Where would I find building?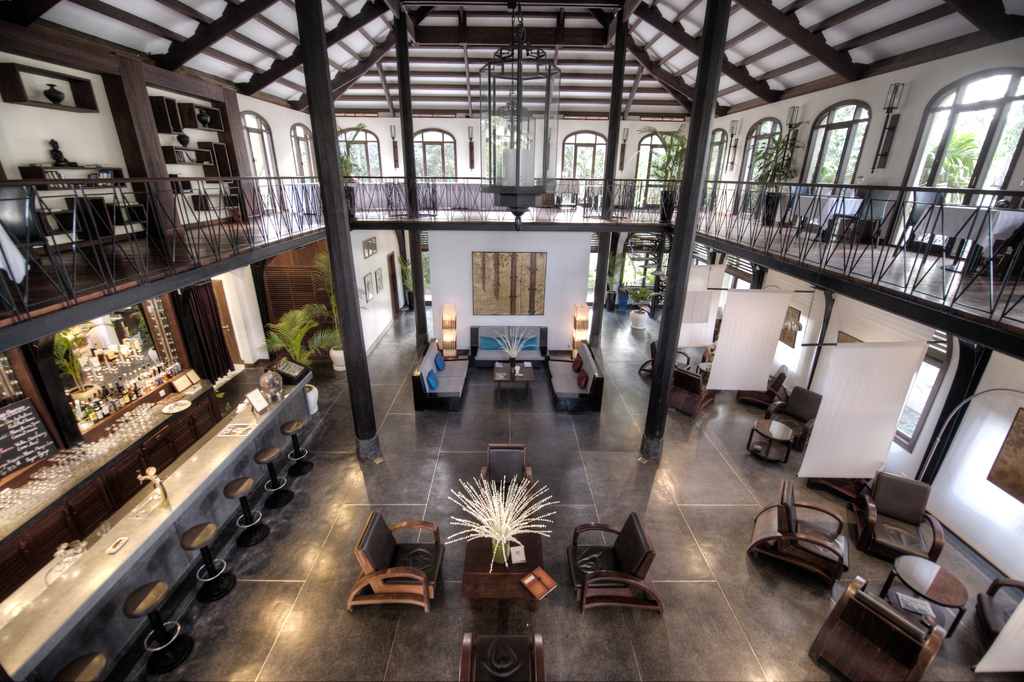
At pyautogui.locateOnScreen(0, 0, 1023, 681).
